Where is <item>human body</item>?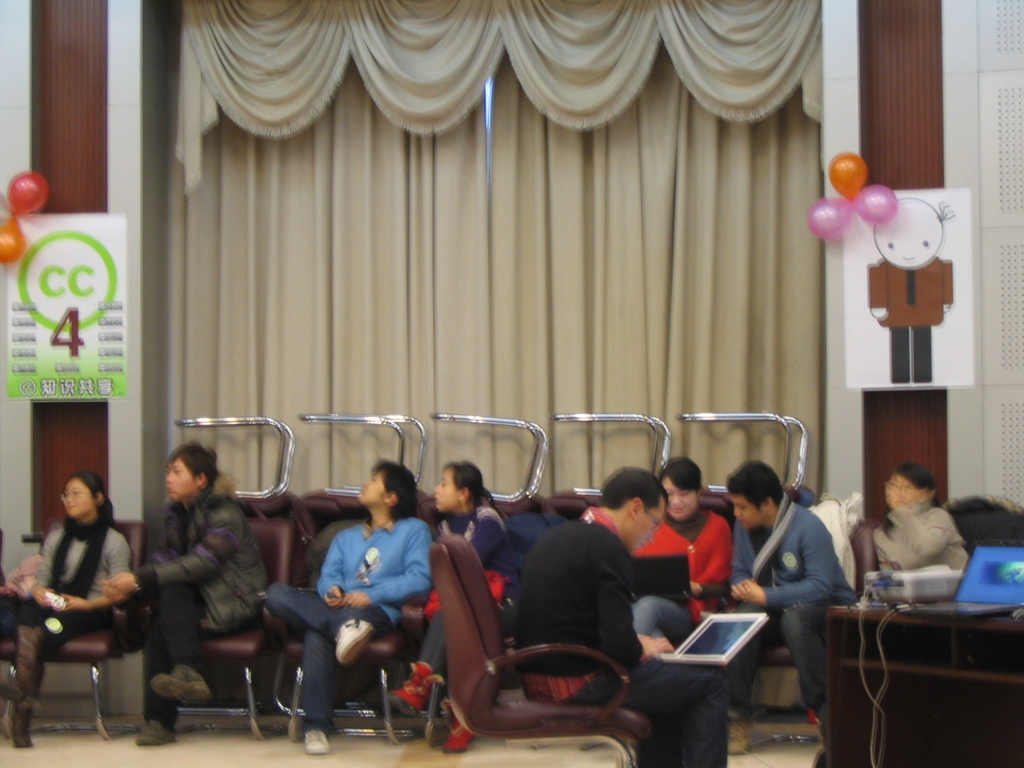
[10,453,132,723].
